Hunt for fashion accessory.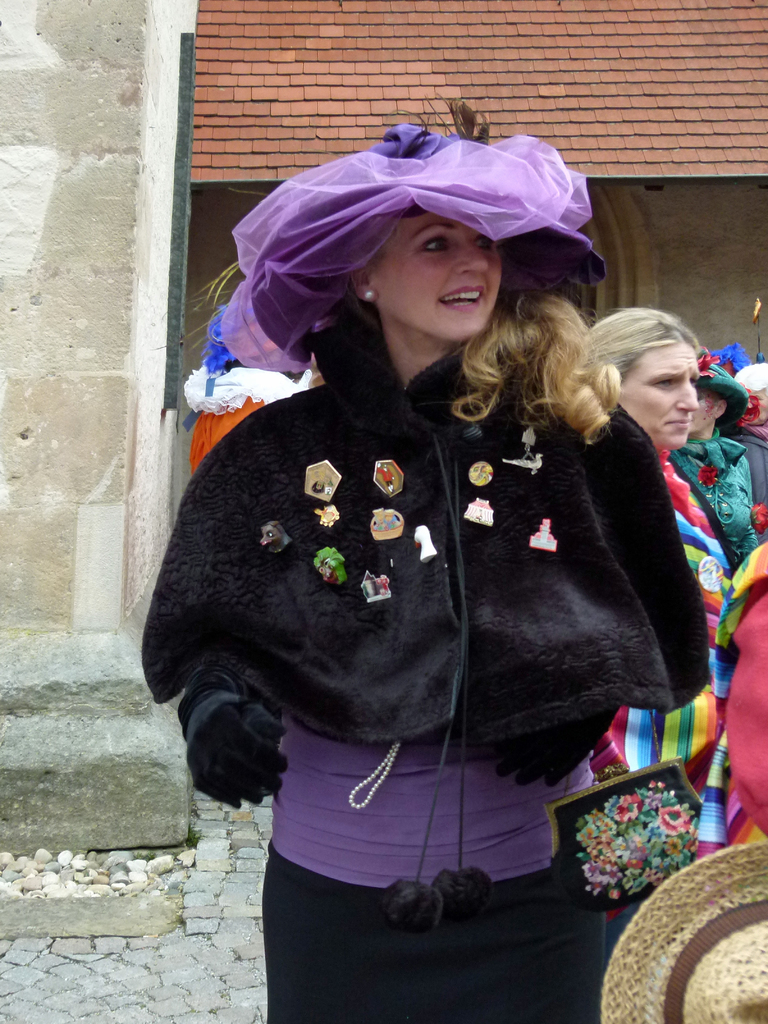
Hunted down at Rect(261, 521, 292, 556).
